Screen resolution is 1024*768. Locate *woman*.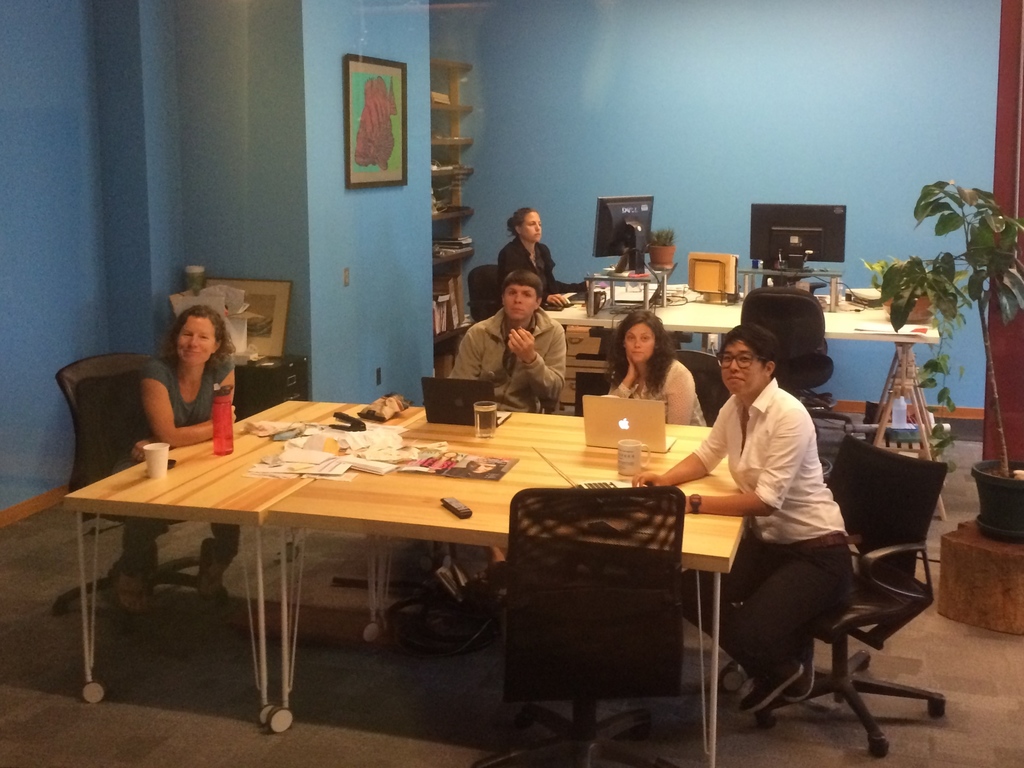
(112,303,237,621).
